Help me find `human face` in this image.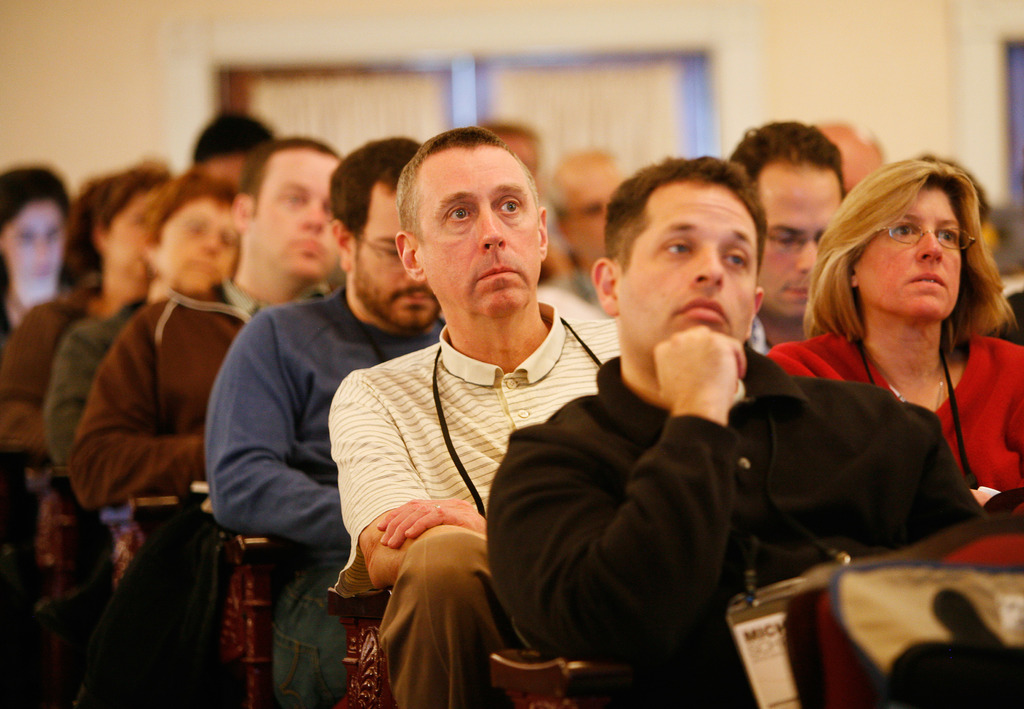
Found it: detection(416, 151, 540, 323).
